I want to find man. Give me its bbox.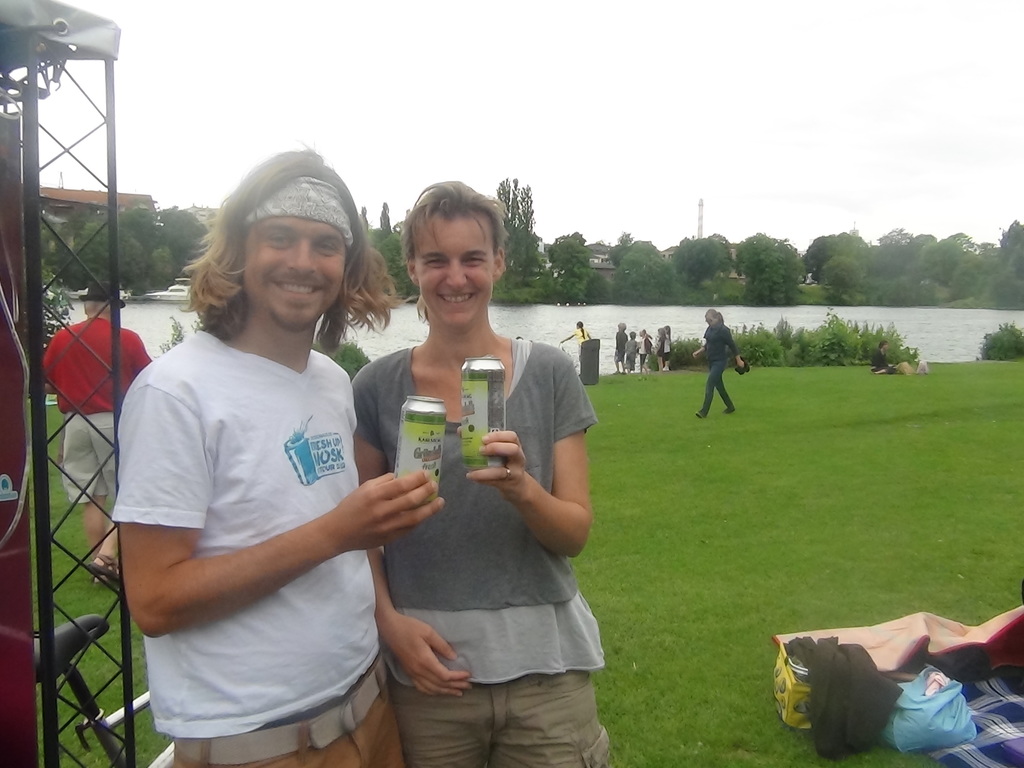
rect(104, 145, 449, 761).
